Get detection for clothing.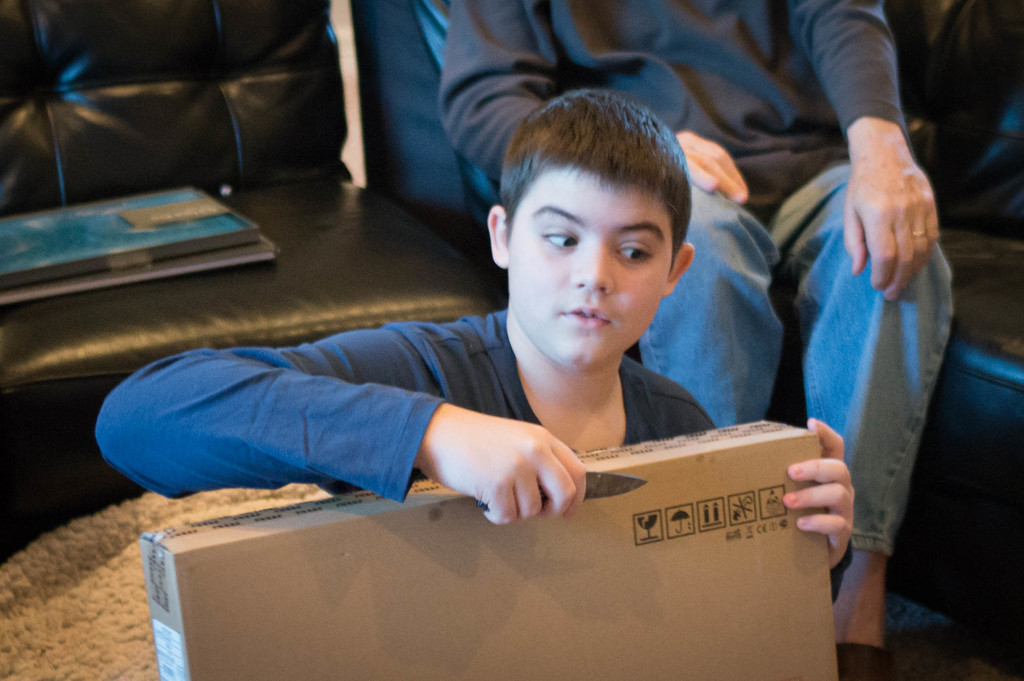
Detection: bbox(436, 0, 955, 553).
